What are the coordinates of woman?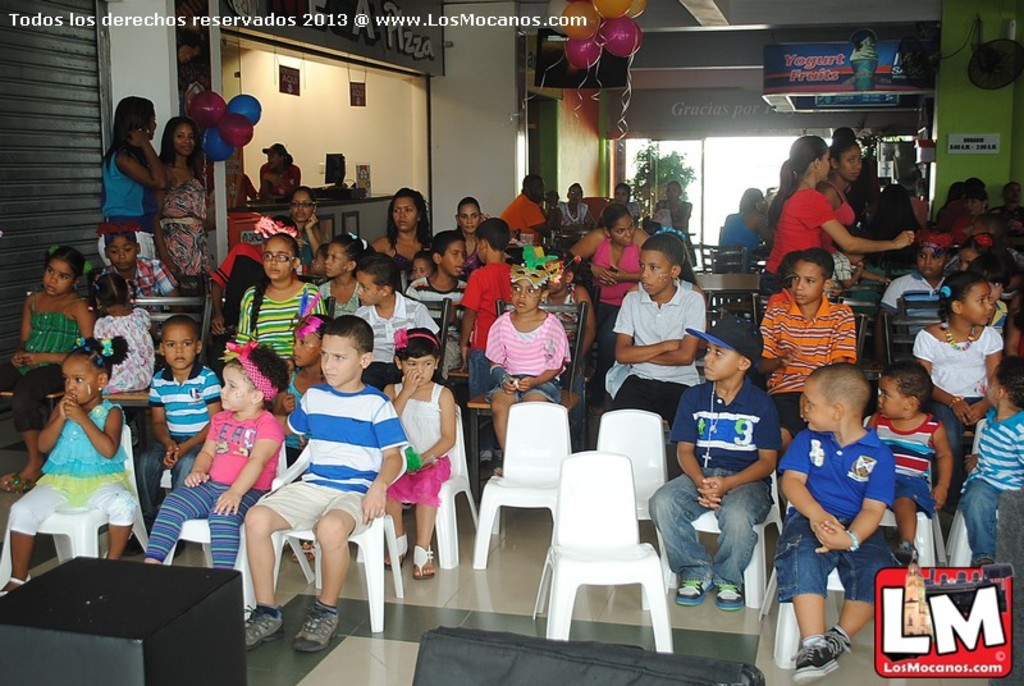
(x1=452, y1=197, x2=515, y2=278).
